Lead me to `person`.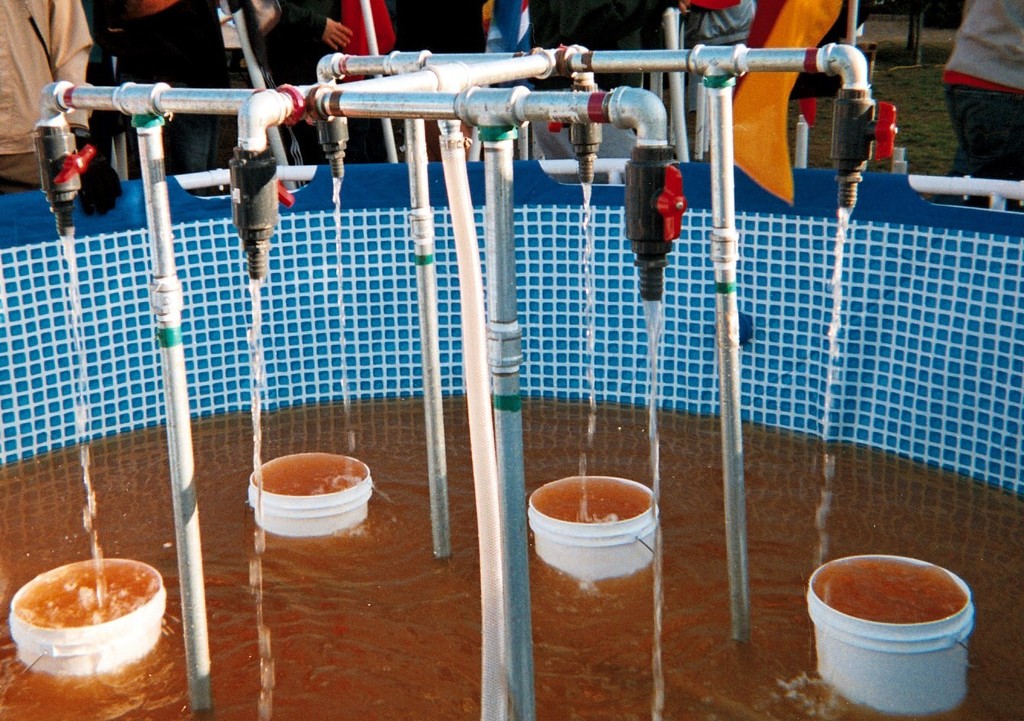
Lead to detection(241, 0, 352, 183).
